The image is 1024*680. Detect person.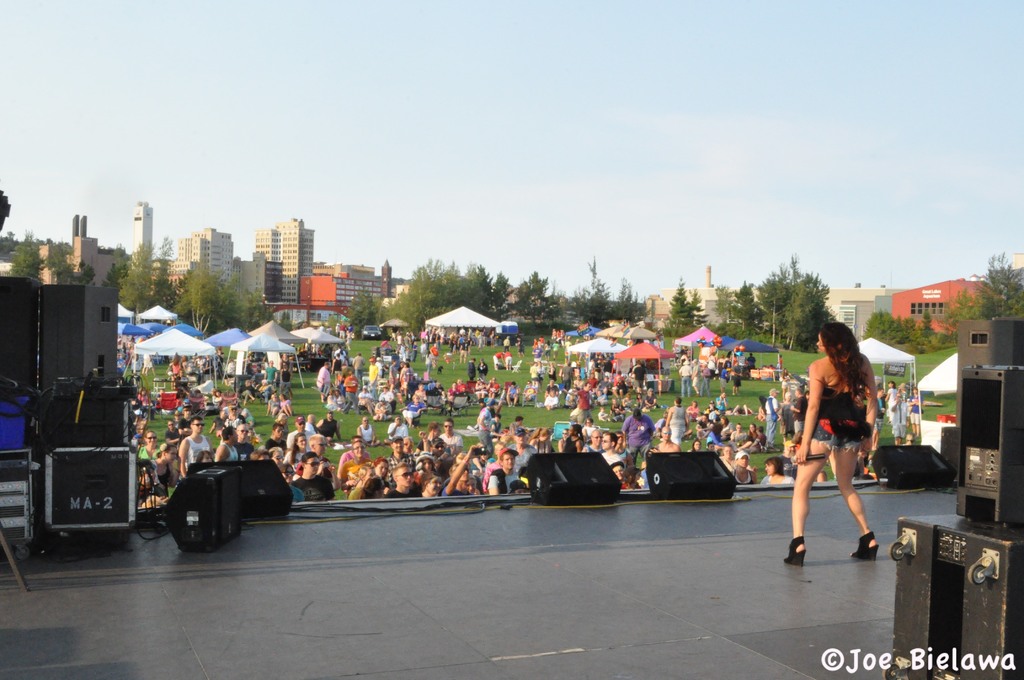
Detection: bbox(545, 391, 561, 412).
